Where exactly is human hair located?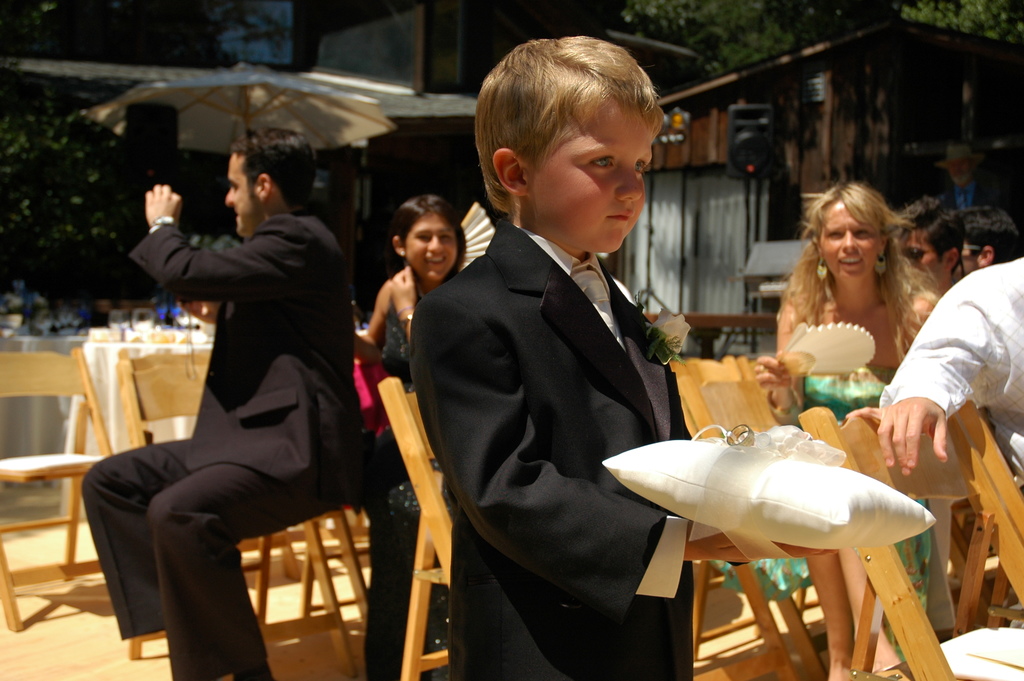
Its bounding box is (230, 124, 317, 219).
